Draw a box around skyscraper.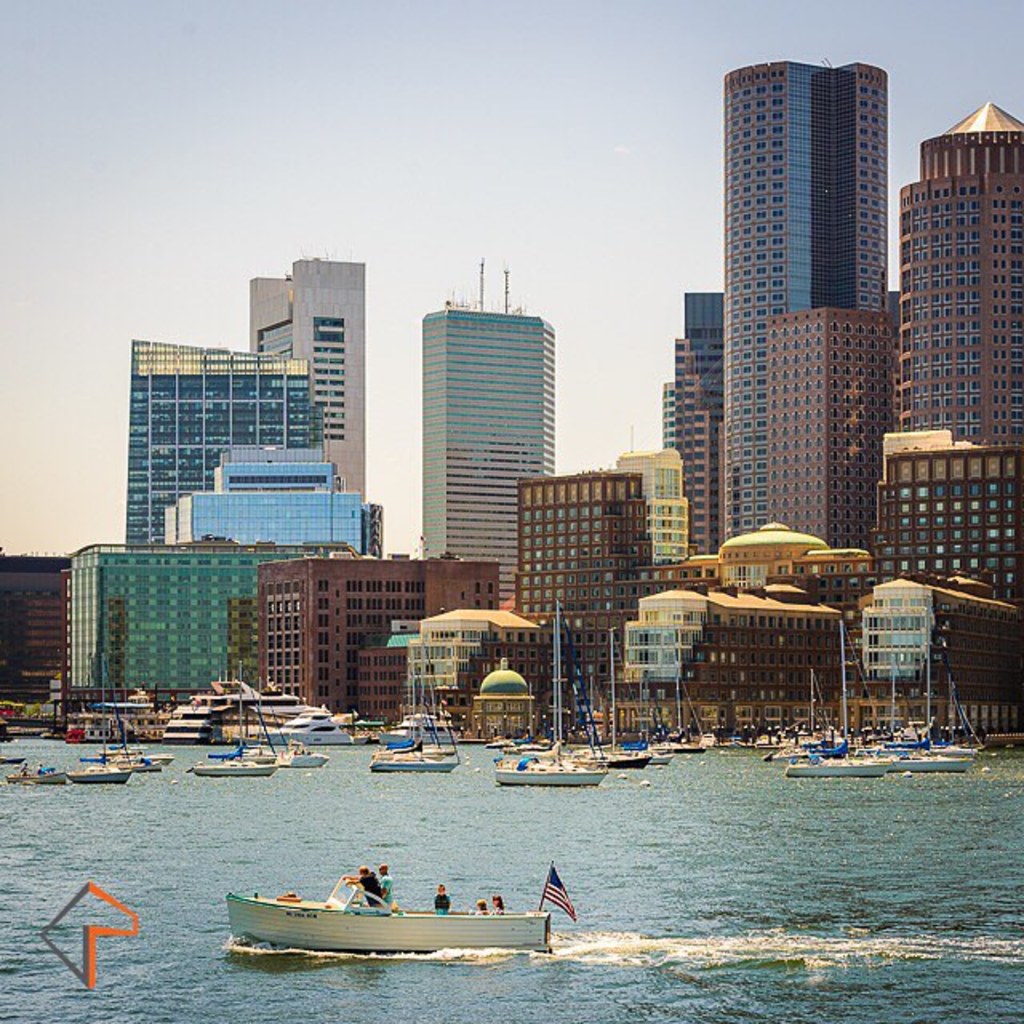
locate(619, 590, 851, 696).
